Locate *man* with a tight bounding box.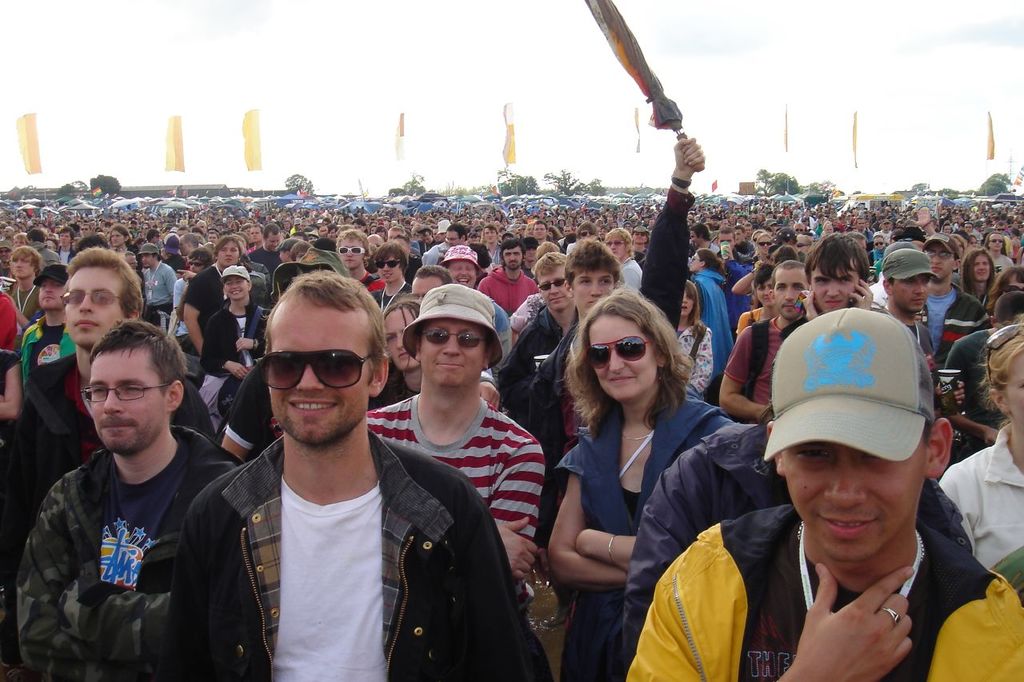
x1=786 y1=236 x2=878 y2=342.
